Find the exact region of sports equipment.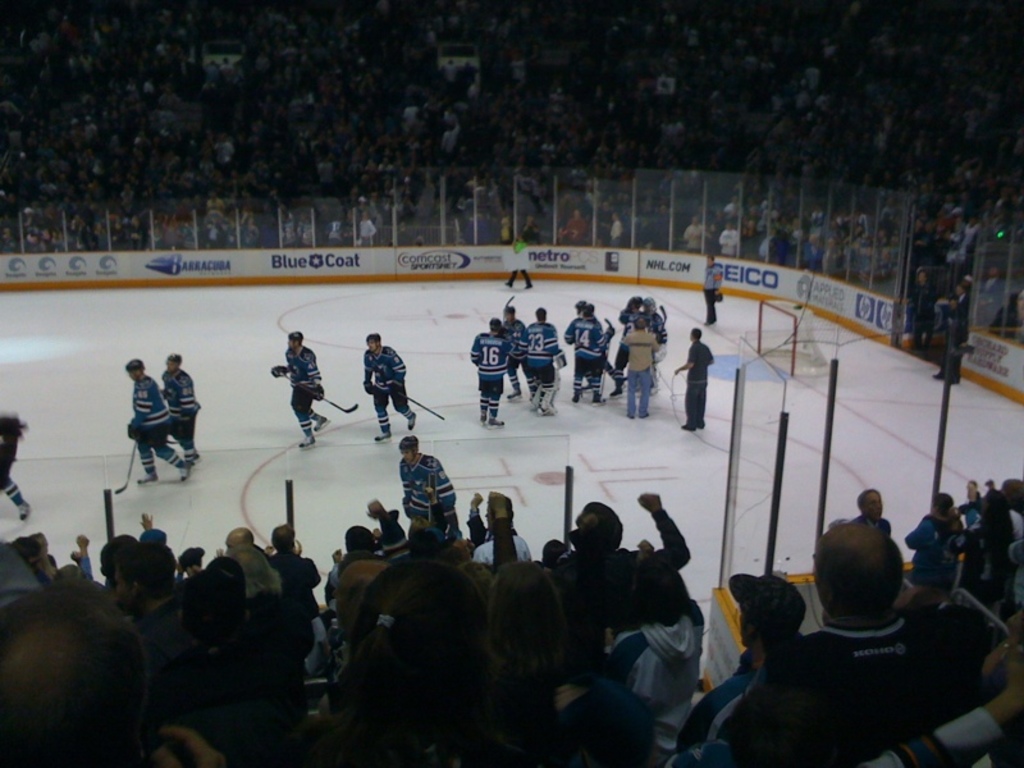
Exact region: pyautogui.locateOnScreen(310, 384, 326, 403).
